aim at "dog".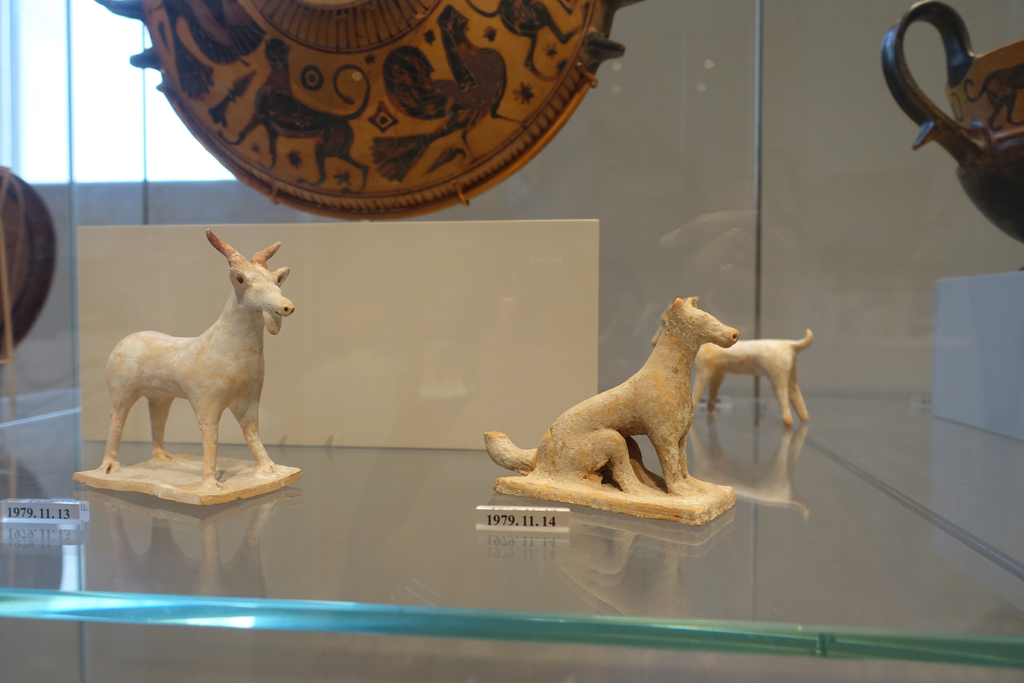
Aimed at 481, 295, 740, 500.
